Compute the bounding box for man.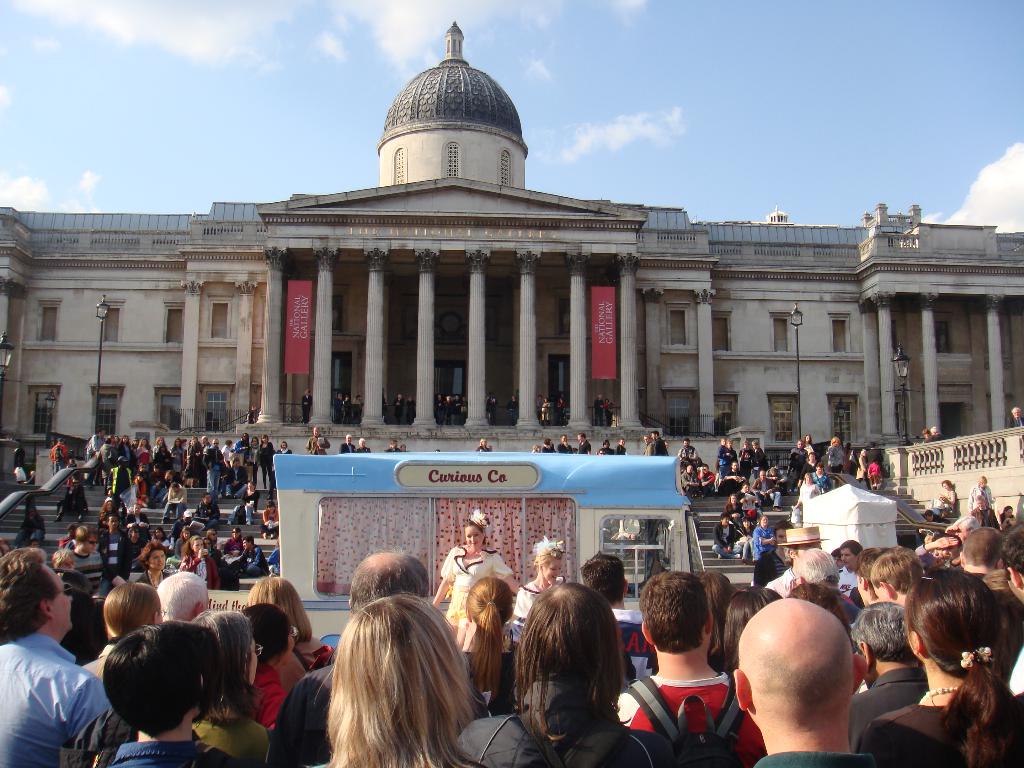
[163, 482, 185, 520].
